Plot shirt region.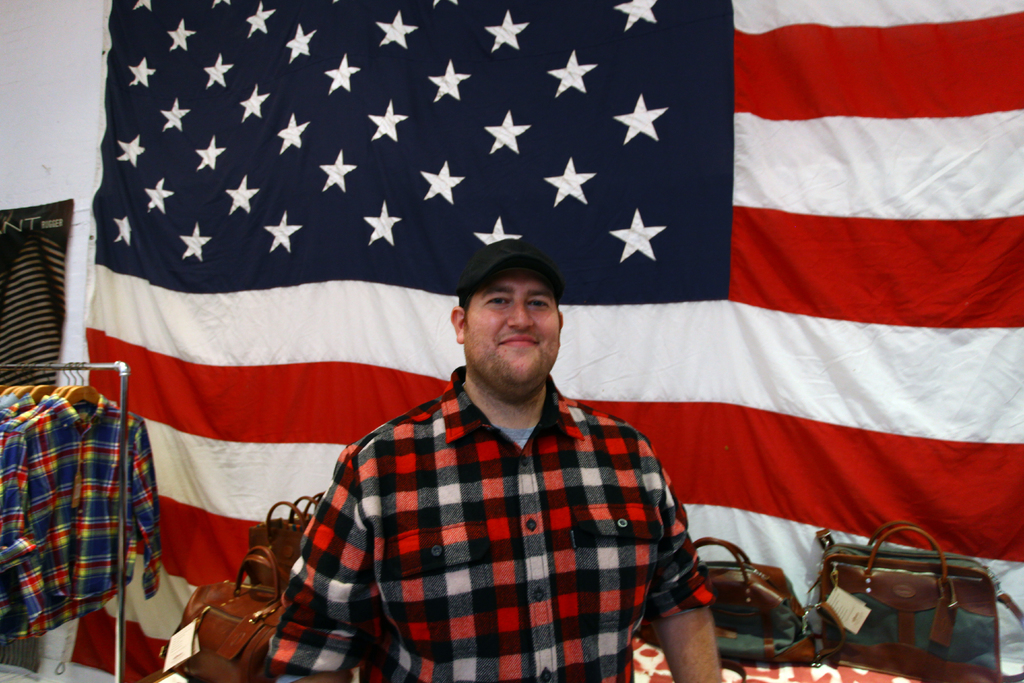
Plotted at <region>268, 365, 719, 682</region>.
